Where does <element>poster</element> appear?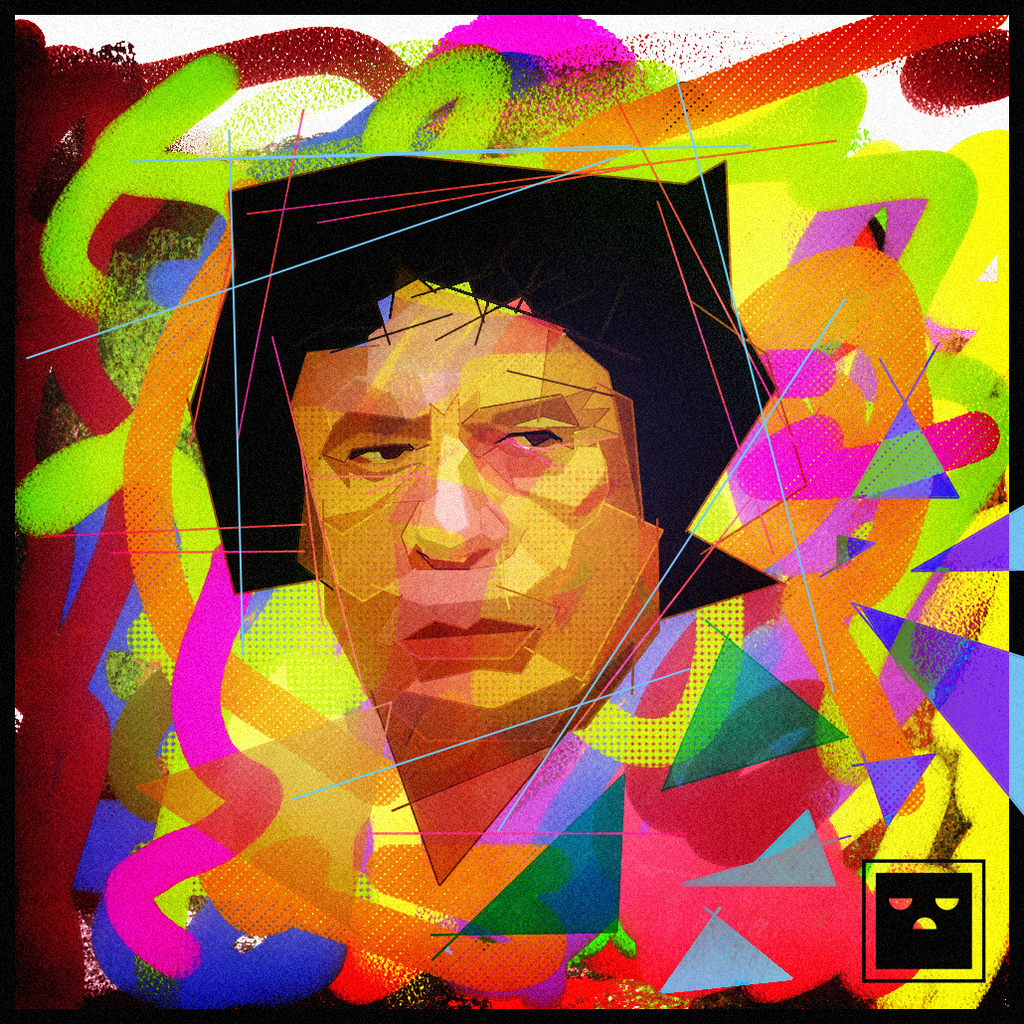
Appears at bbox=(0, 0, 1023, 1023).
